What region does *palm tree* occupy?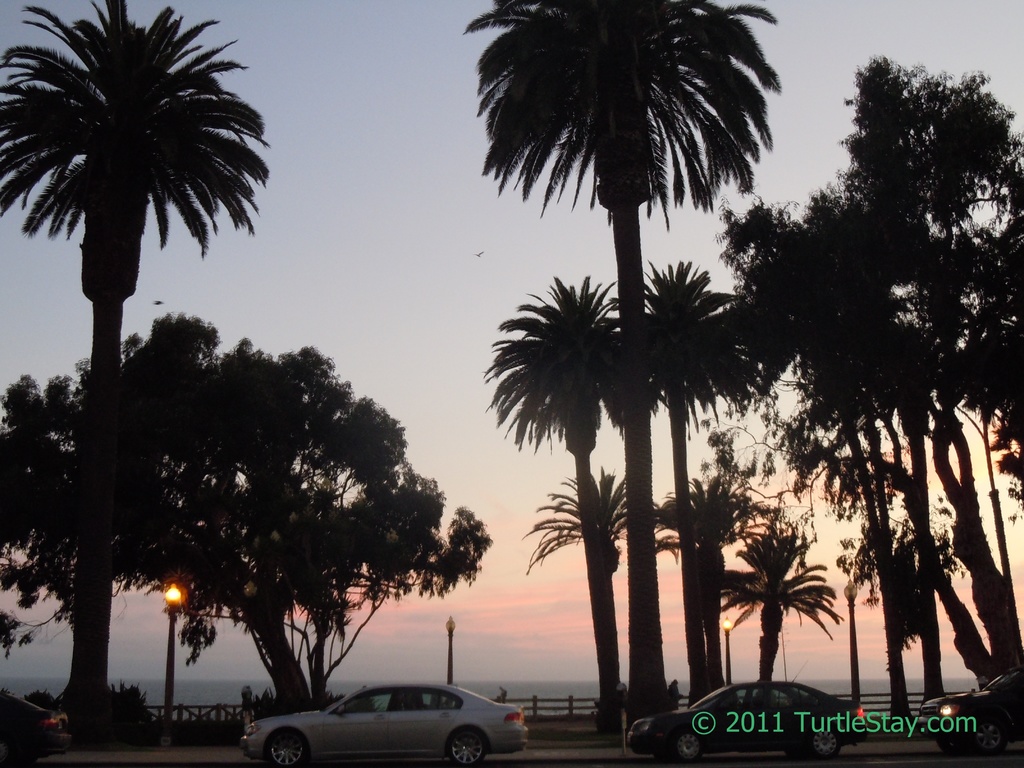
{"x1": 637, "y1": 259, "x2": 730, "y2": 695}.
